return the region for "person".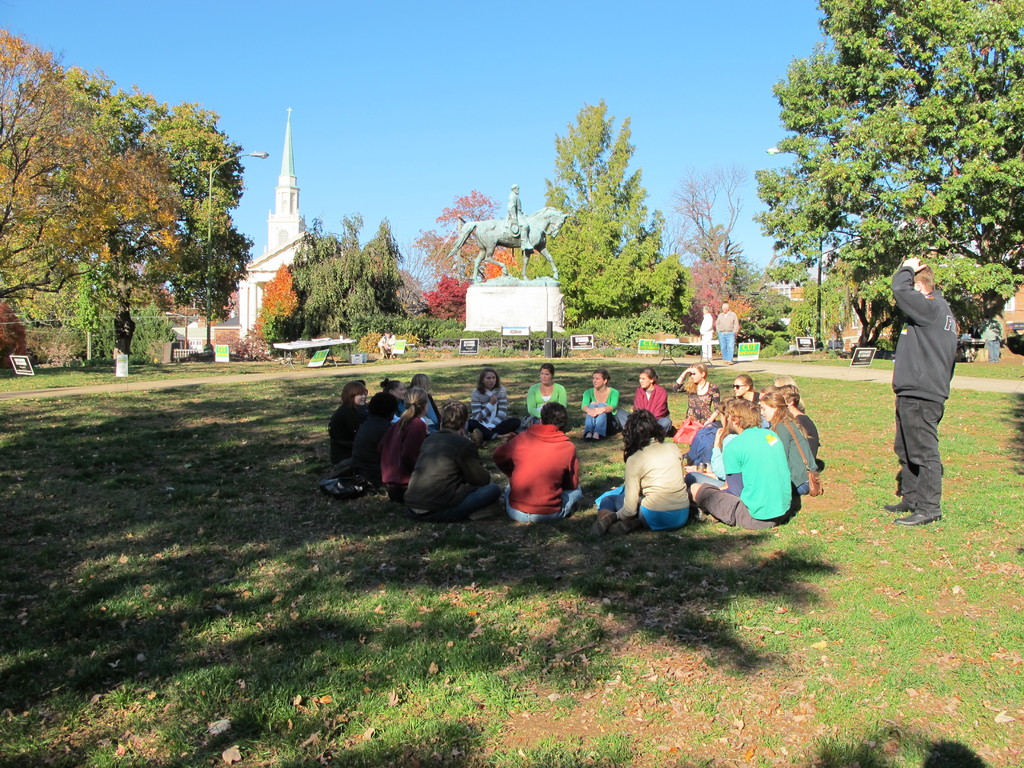
{"left": 377, "top": 332, "right": 393, "bottom": 364}.
